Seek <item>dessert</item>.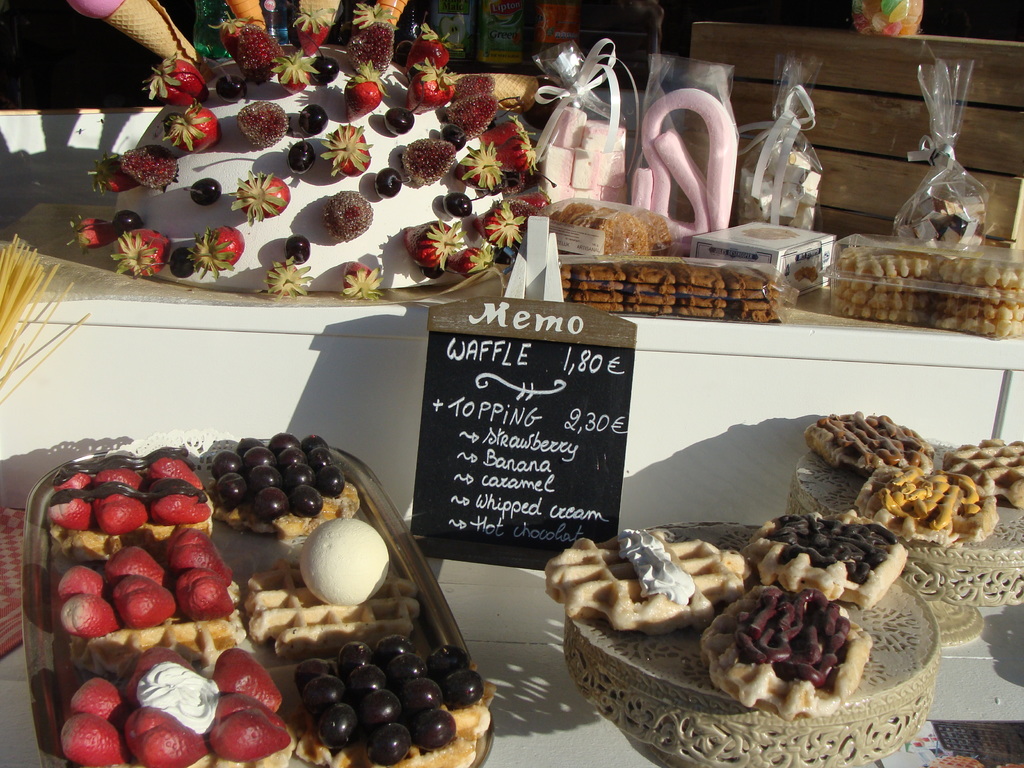
box=[65, 204, 131, 255].
